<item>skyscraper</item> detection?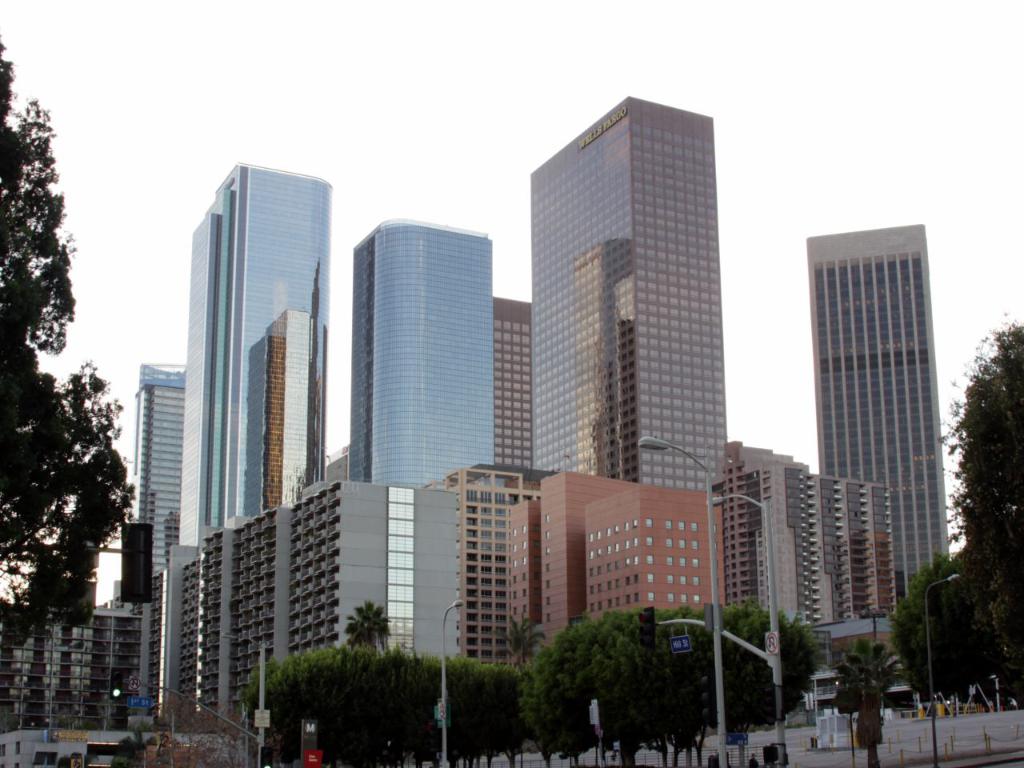
x1=174, y1=164, x2=338, y2=546
